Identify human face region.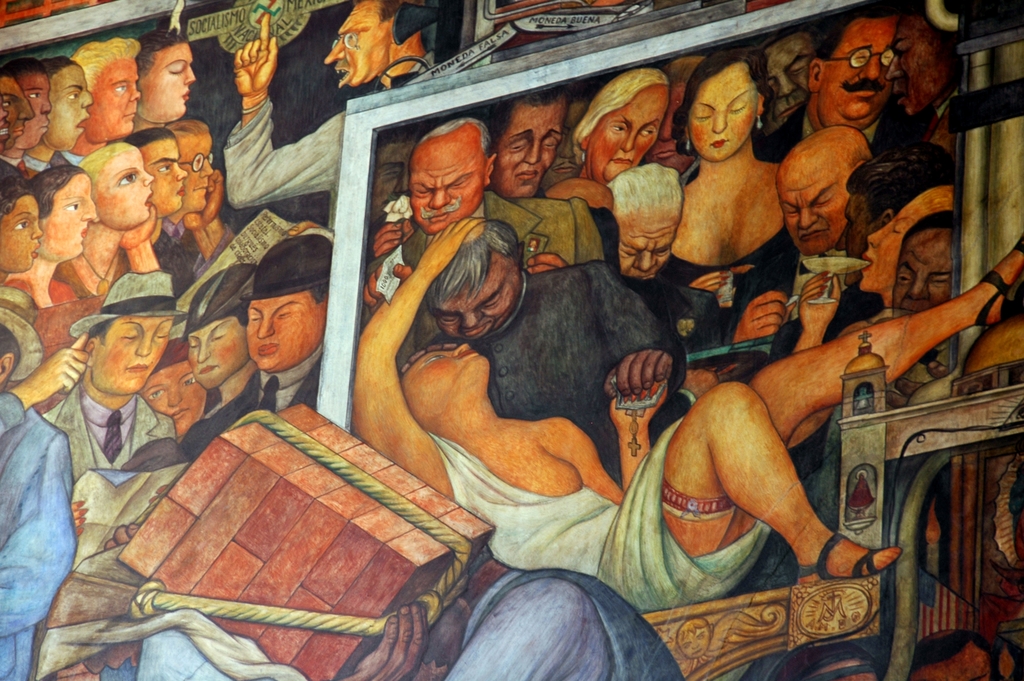
Region: (x1=493, y1=99, x2=563, y2=199).
